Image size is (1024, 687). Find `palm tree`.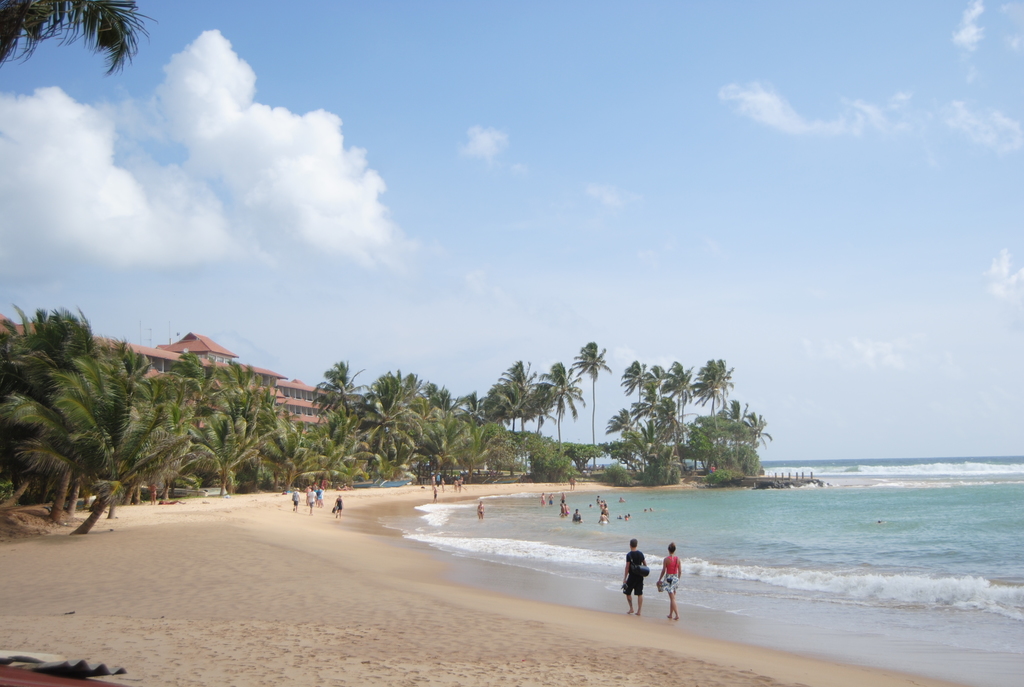
select_region(572, 341, 605, 374).
